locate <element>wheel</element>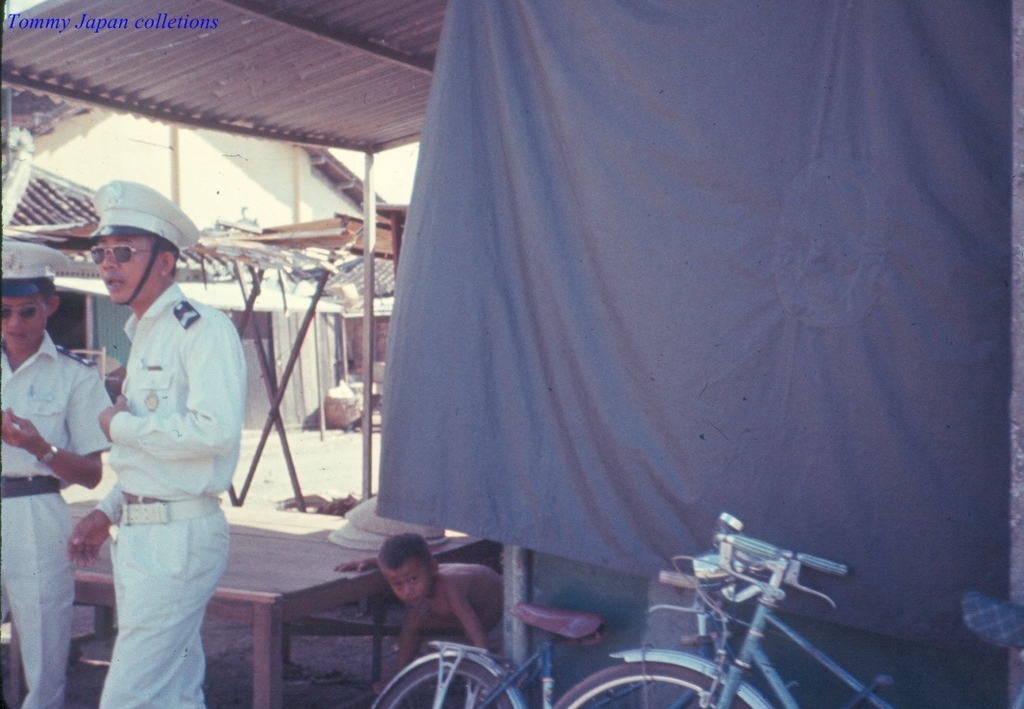
555,648,771,708
